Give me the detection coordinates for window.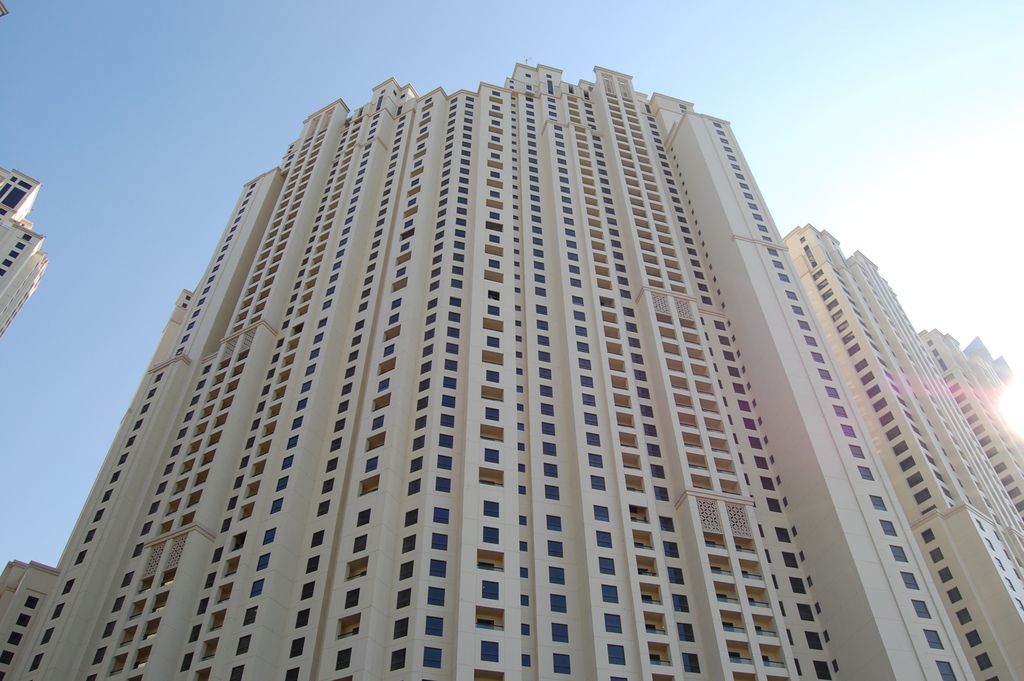
(left=566, top=251, right=579, bottom=261).
